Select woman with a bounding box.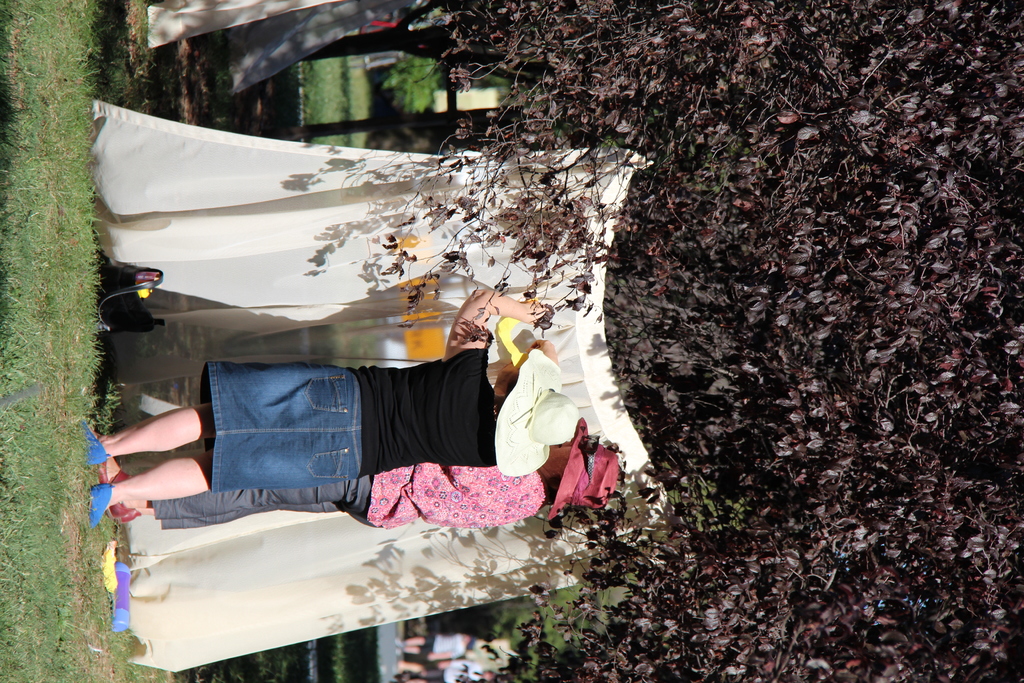
<box>89,411,614,528</box>.
